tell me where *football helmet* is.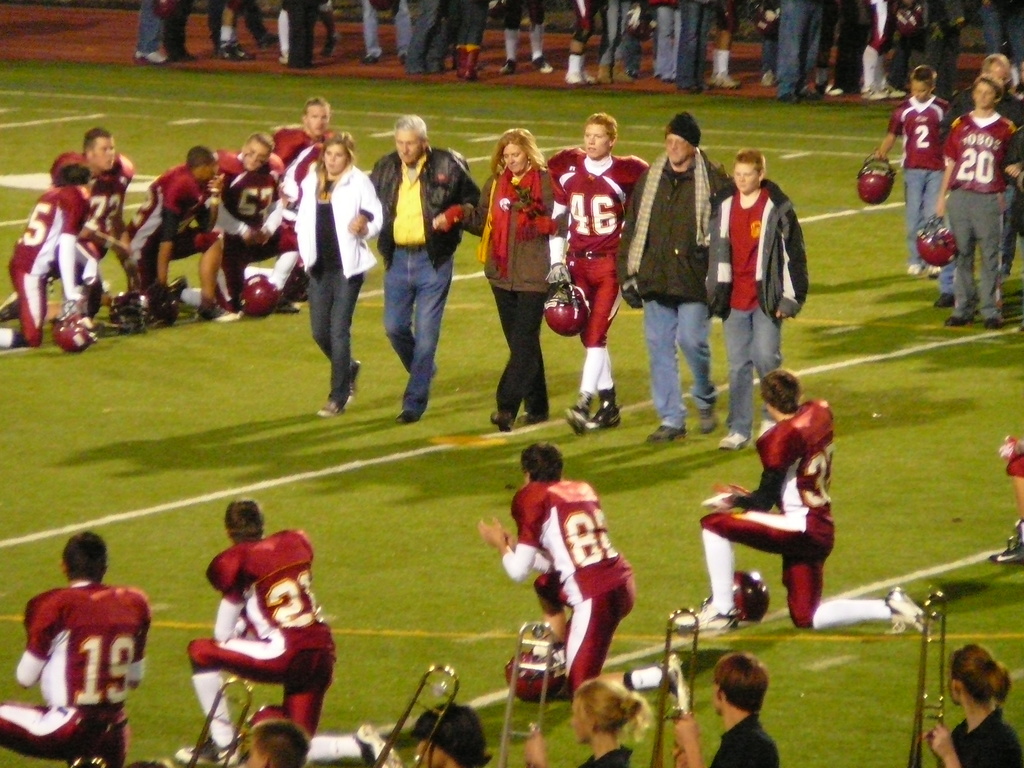
*football helmet* is at [242, 701, 303, 728].
